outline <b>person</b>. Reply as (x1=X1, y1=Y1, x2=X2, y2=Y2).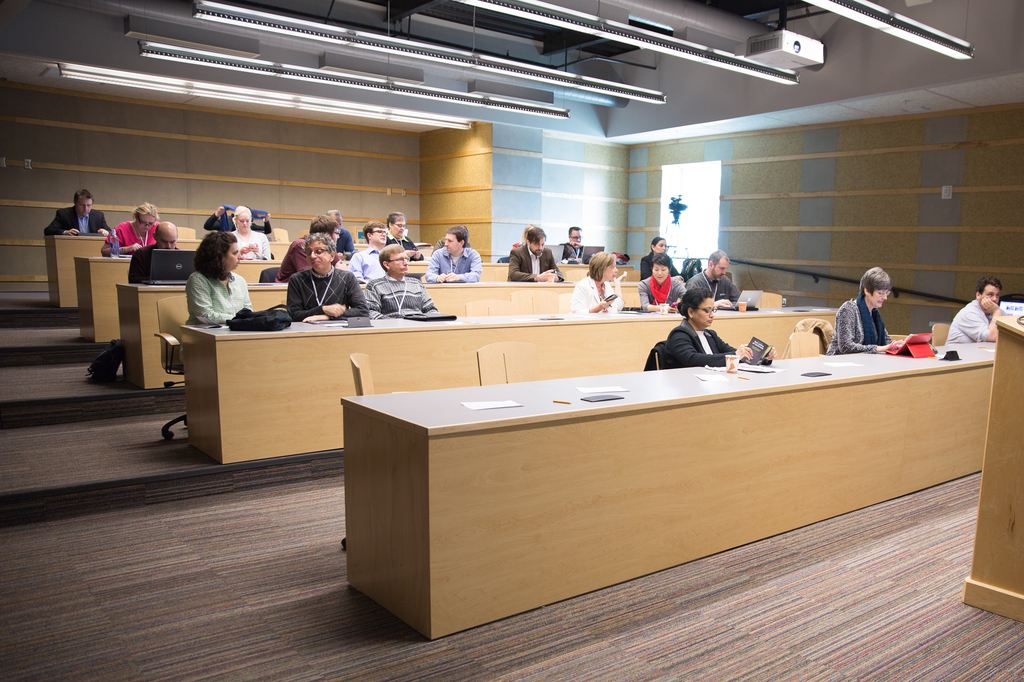
(x1=947, y1=274, x2=1005, y2=340).
